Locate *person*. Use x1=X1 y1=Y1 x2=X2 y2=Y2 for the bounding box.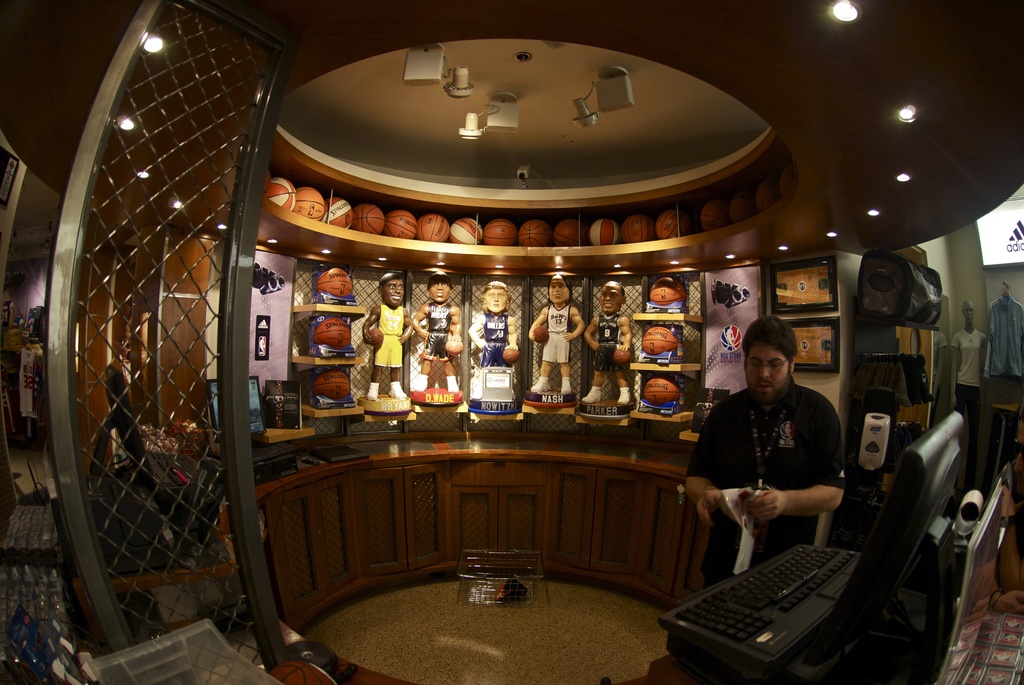
x1=413 y1=276 x2=463 y2=390.
